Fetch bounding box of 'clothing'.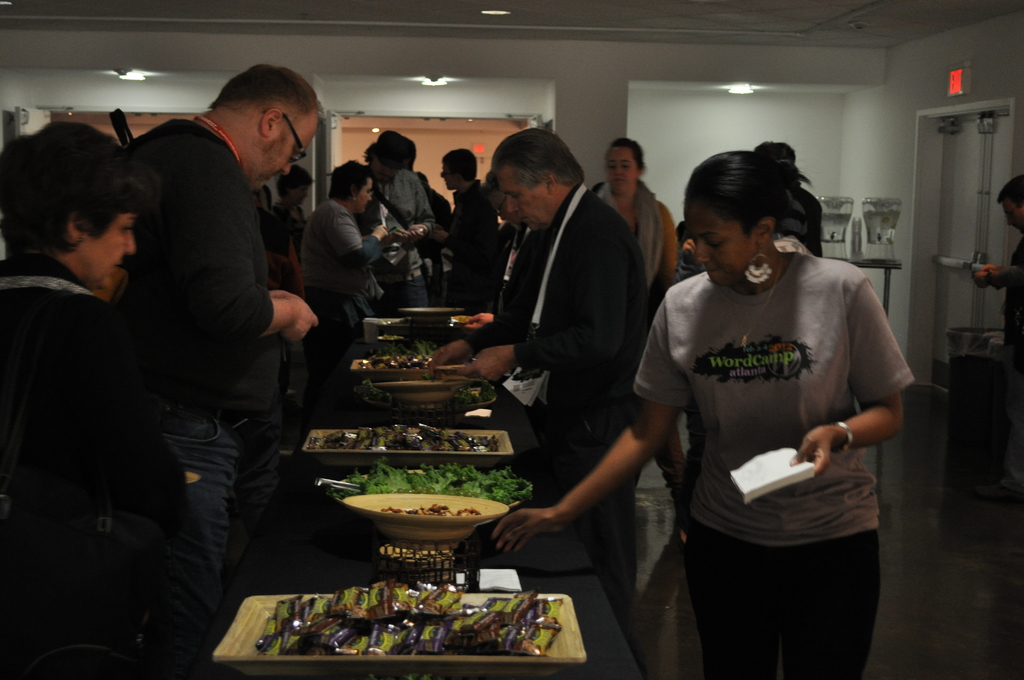
Bbox: Rect(449, 170, 502, 302).
